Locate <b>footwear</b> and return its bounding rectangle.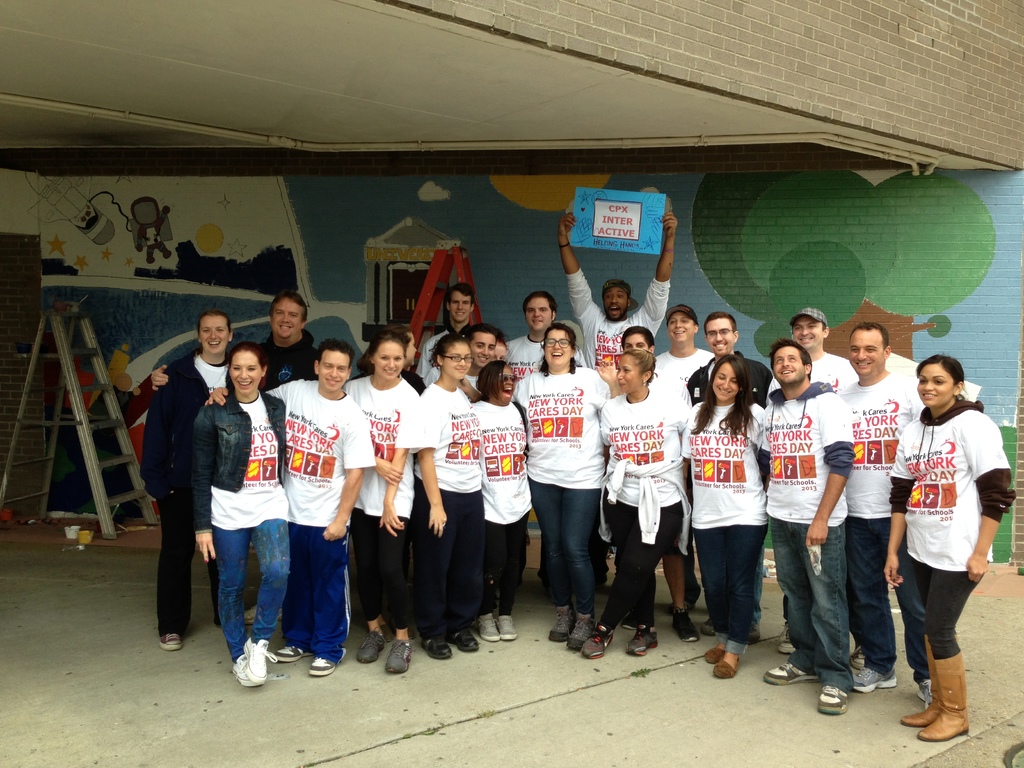
bbox=(448, 624, 476, 653).
